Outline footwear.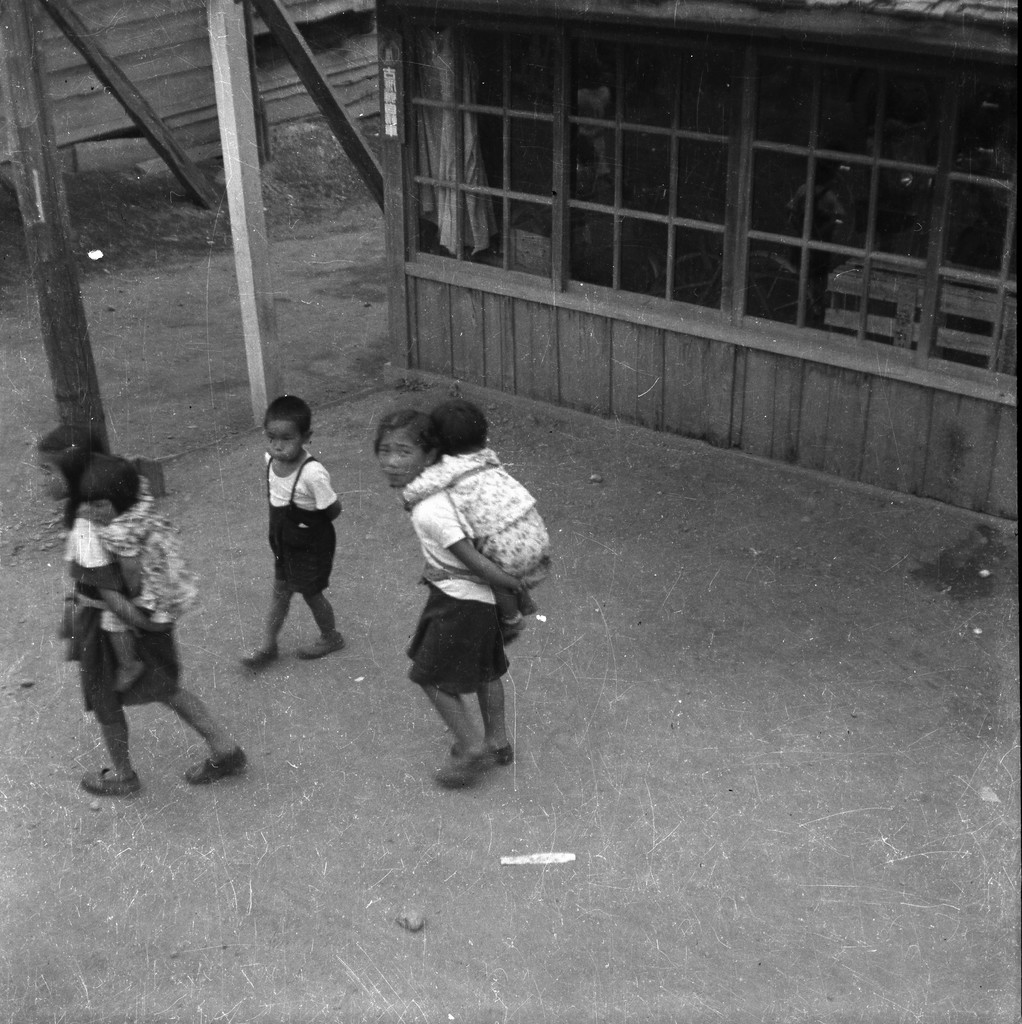
Outline: detection(433, 741, 491, 785).
